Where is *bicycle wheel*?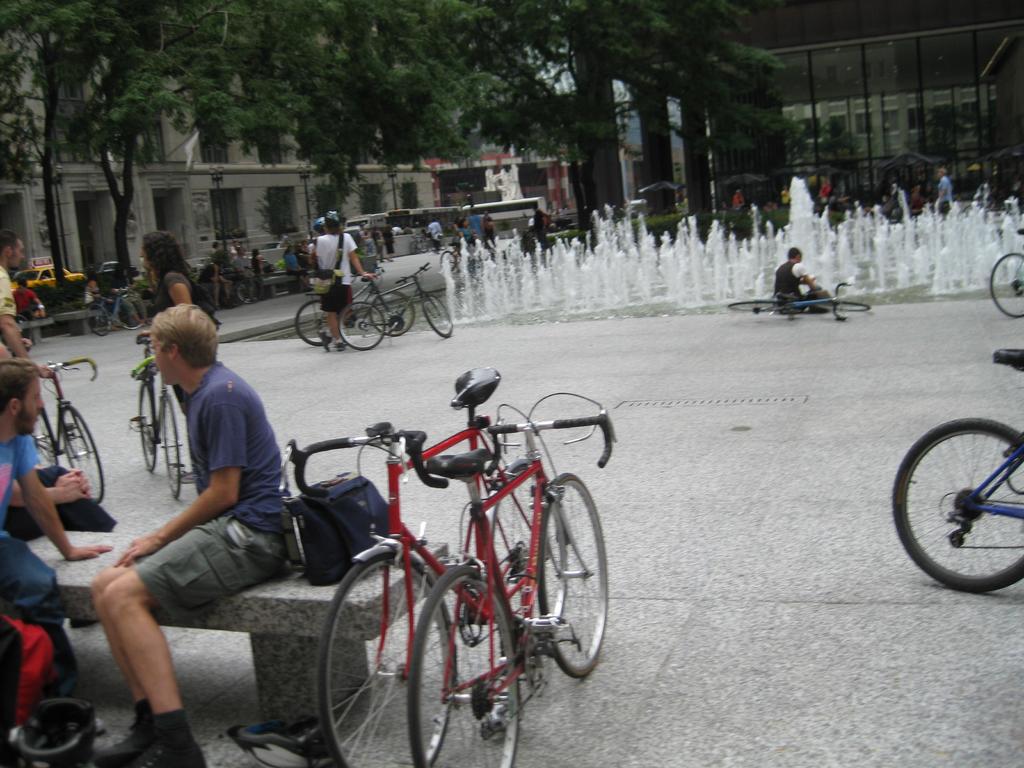
left=33, top=413, right=58, bottom=466.
